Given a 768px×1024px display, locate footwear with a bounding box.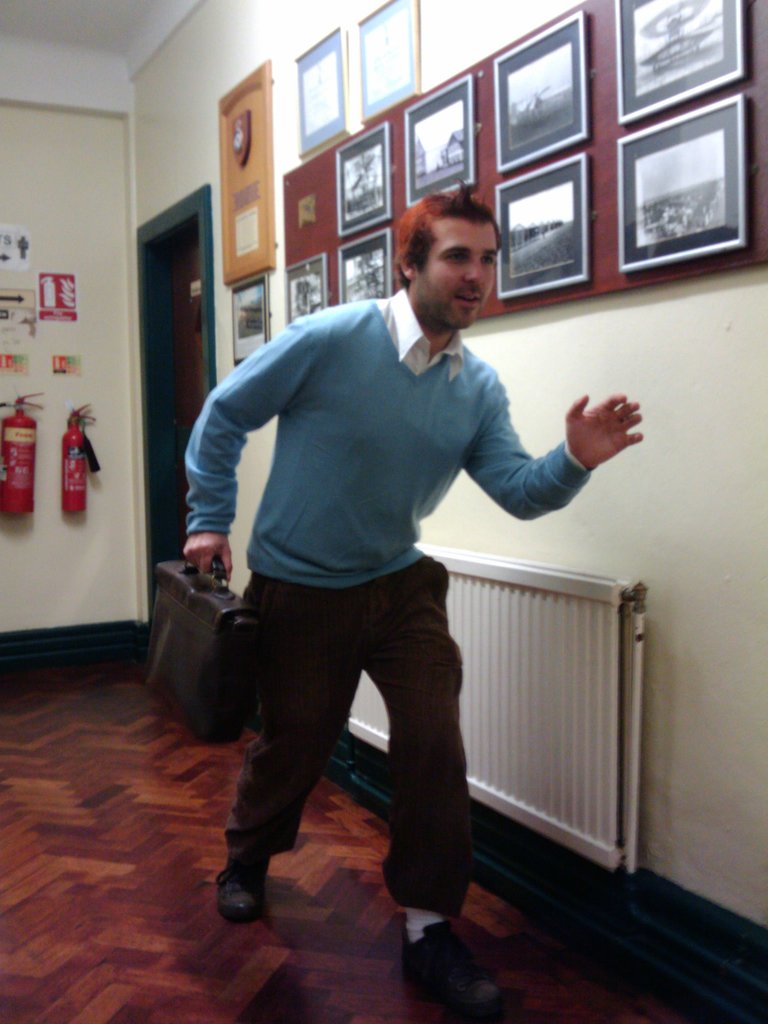
Located: bbox=[399, 928, 509, 1009].
